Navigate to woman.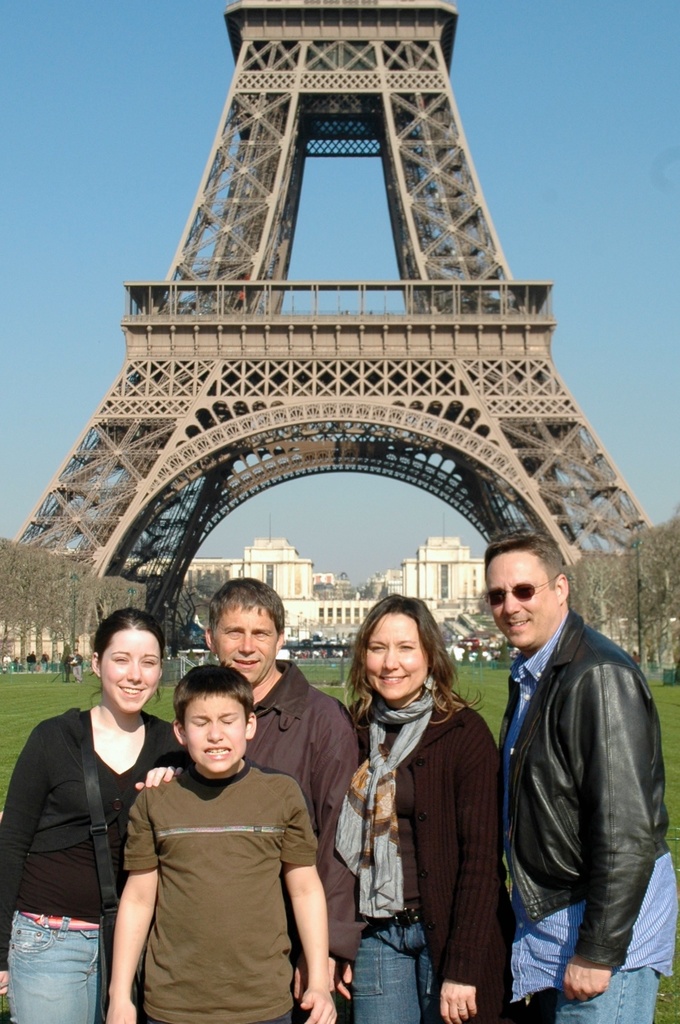
Navigation target: 317:589:510:1022.
